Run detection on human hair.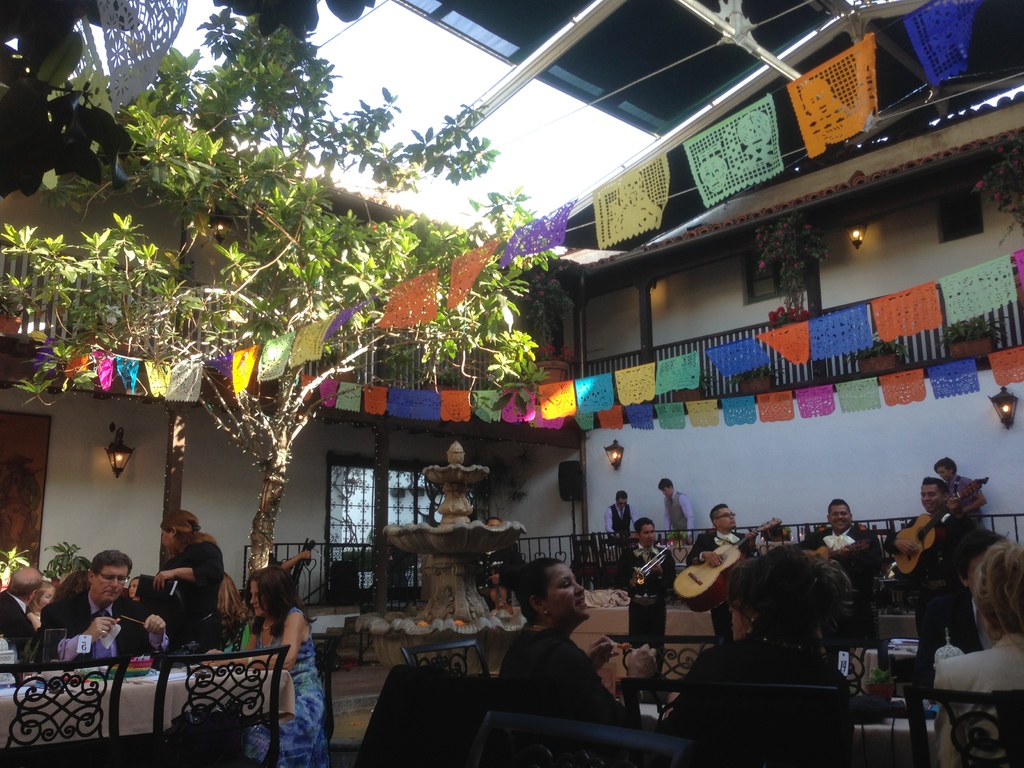
Result: 632 516 655 538.
